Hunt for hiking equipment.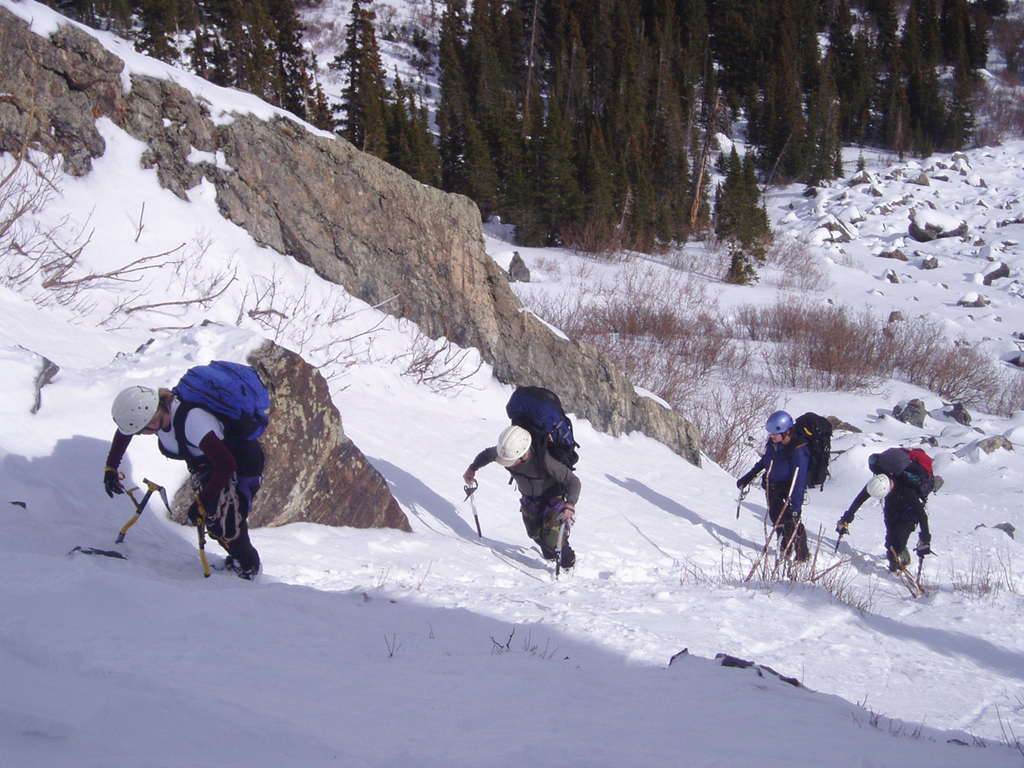
Hunted down at crop(500, 381, 581, 508).
